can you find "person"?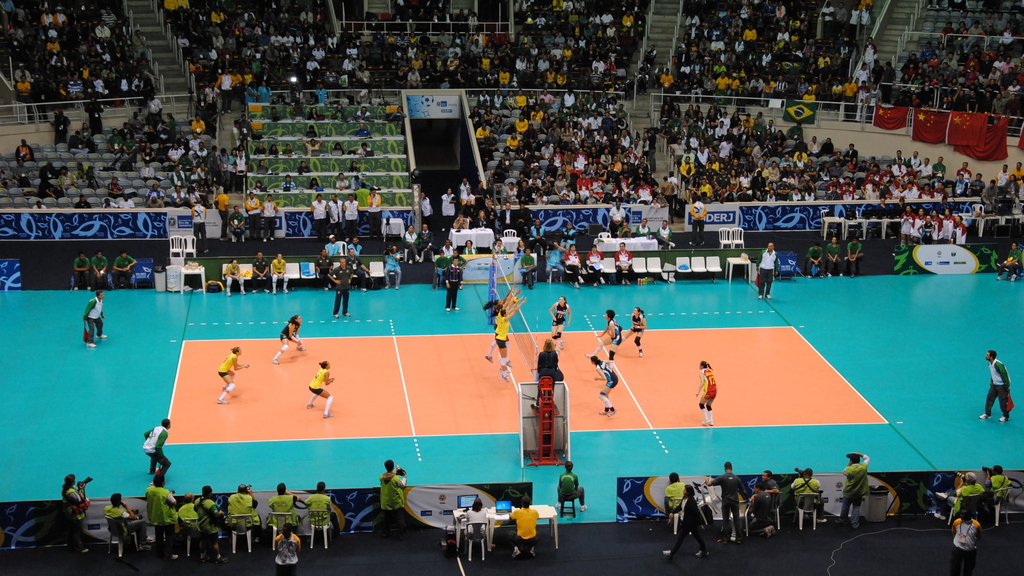
Yes, bounding box: 75, 193, 92, 213.
